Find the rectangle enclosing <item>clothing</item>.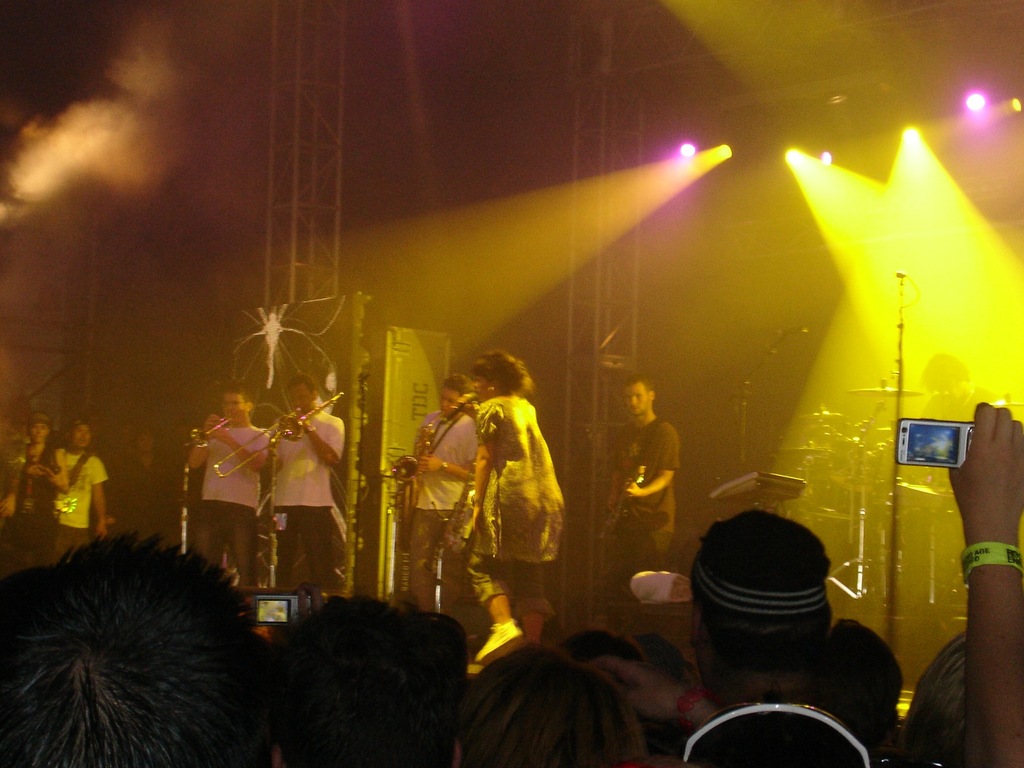
{"x1": 406, "y1": 406, "x2": 488, "y2": 599}.
